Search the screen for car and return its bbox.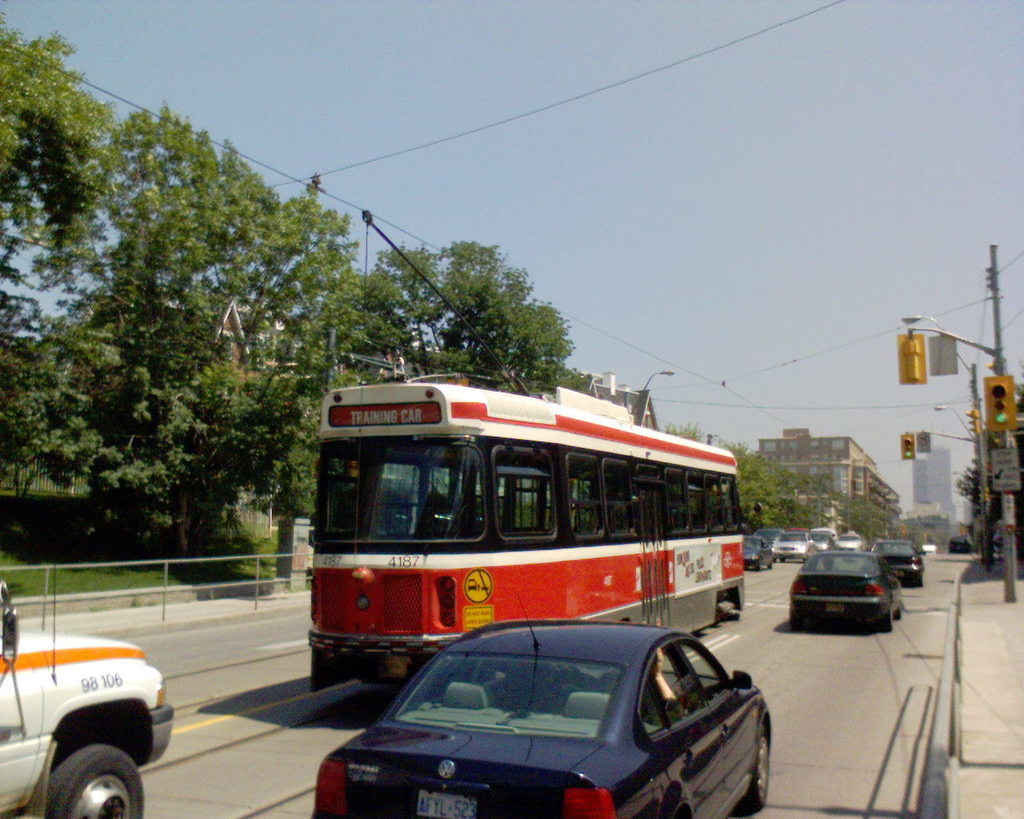
Found: (x1=746, y1=533, x2=773, y2=571).
